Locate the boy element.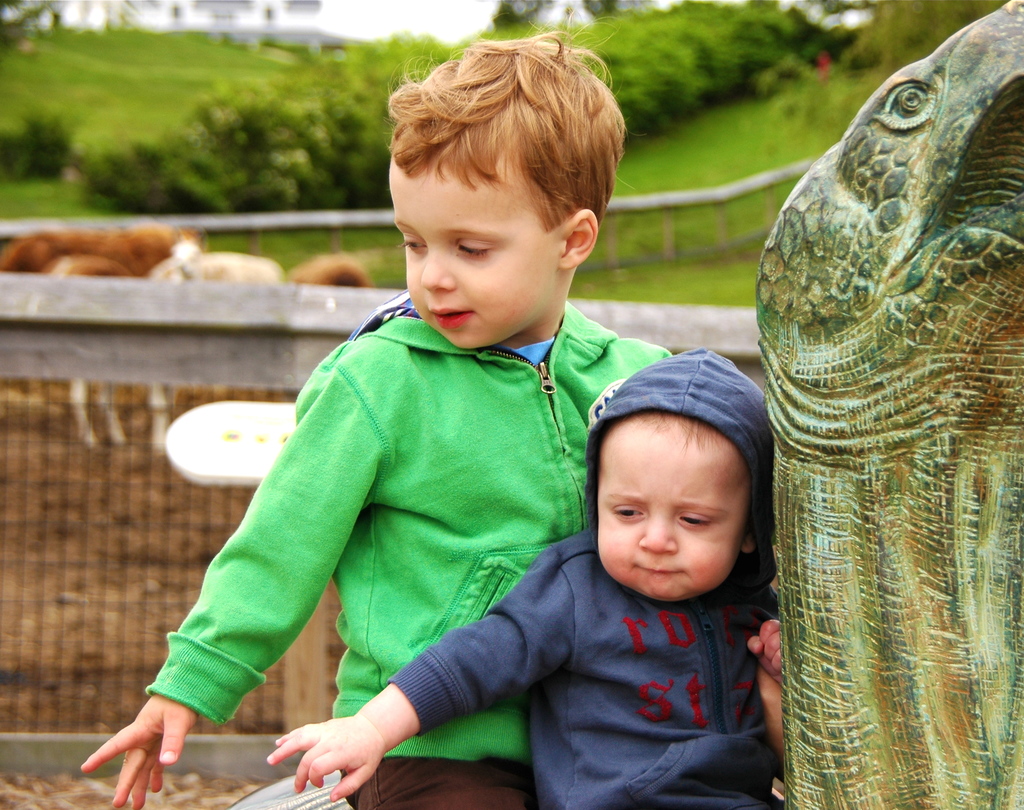
Element bbox: crop(262, 344, 786, 809).
